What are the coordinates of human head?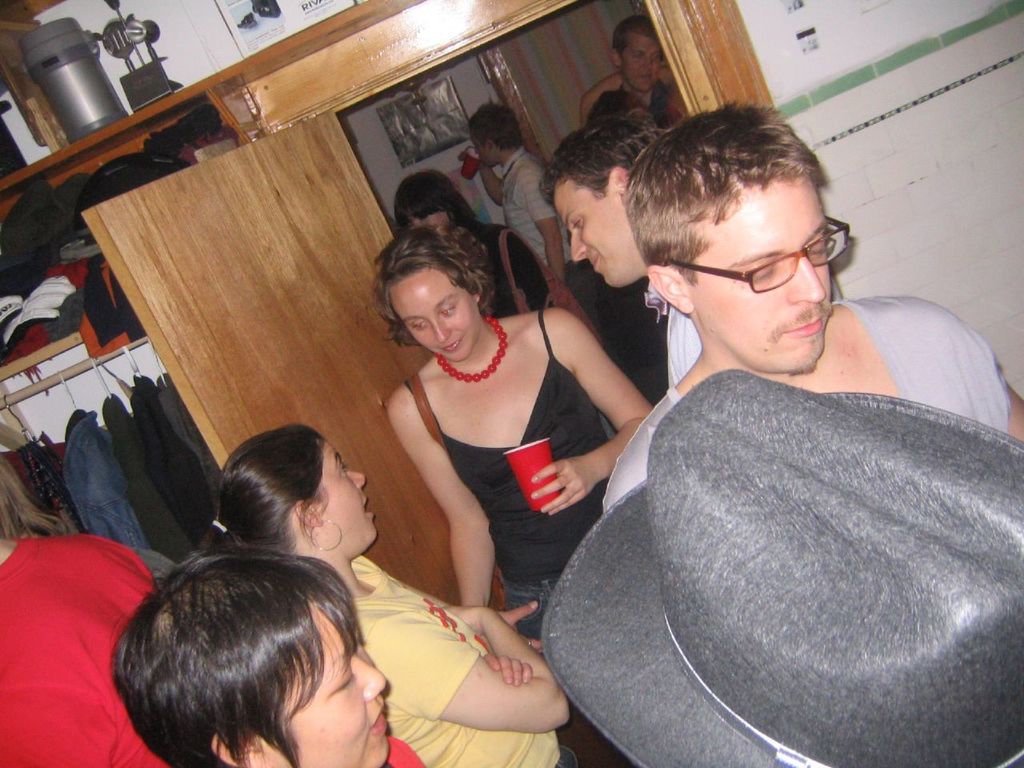
rect(461, 103, 523, 167).
